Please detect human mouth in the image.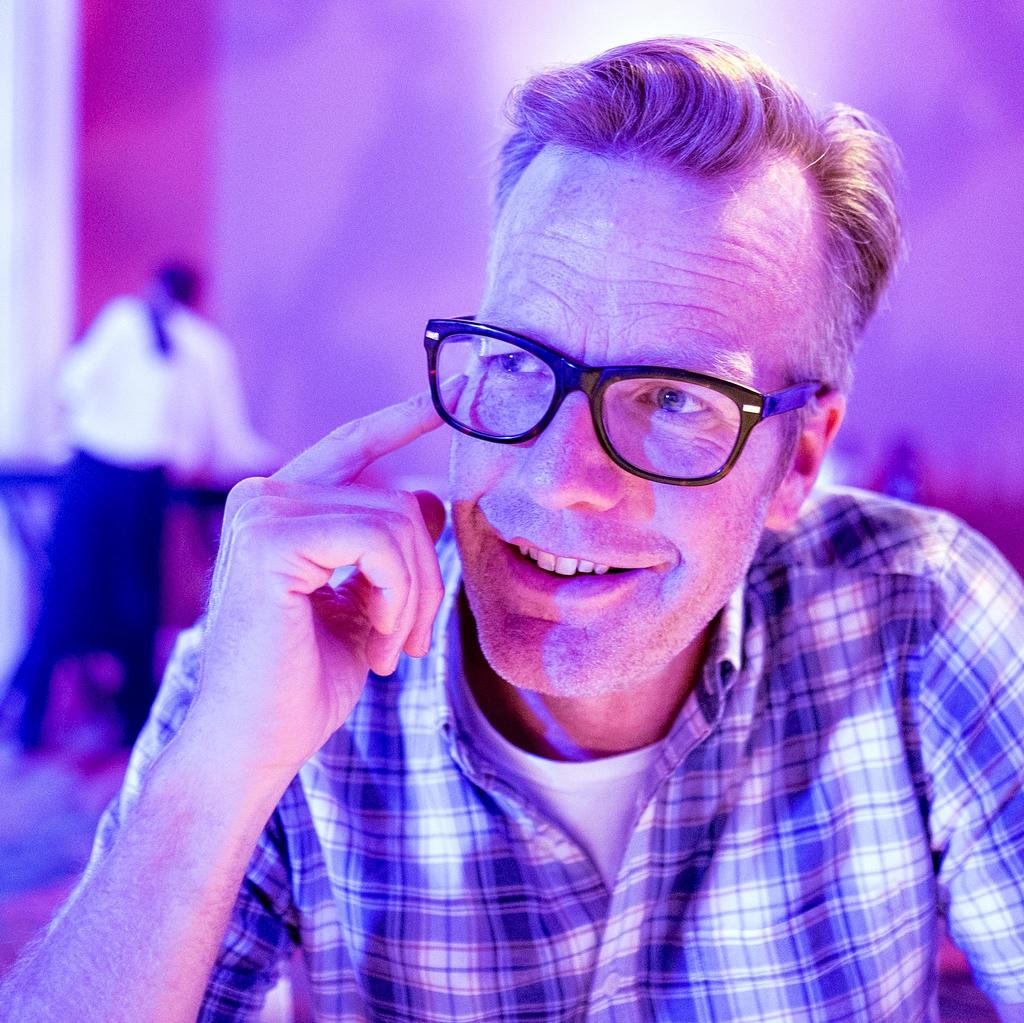
472, 507, 671, 606.
